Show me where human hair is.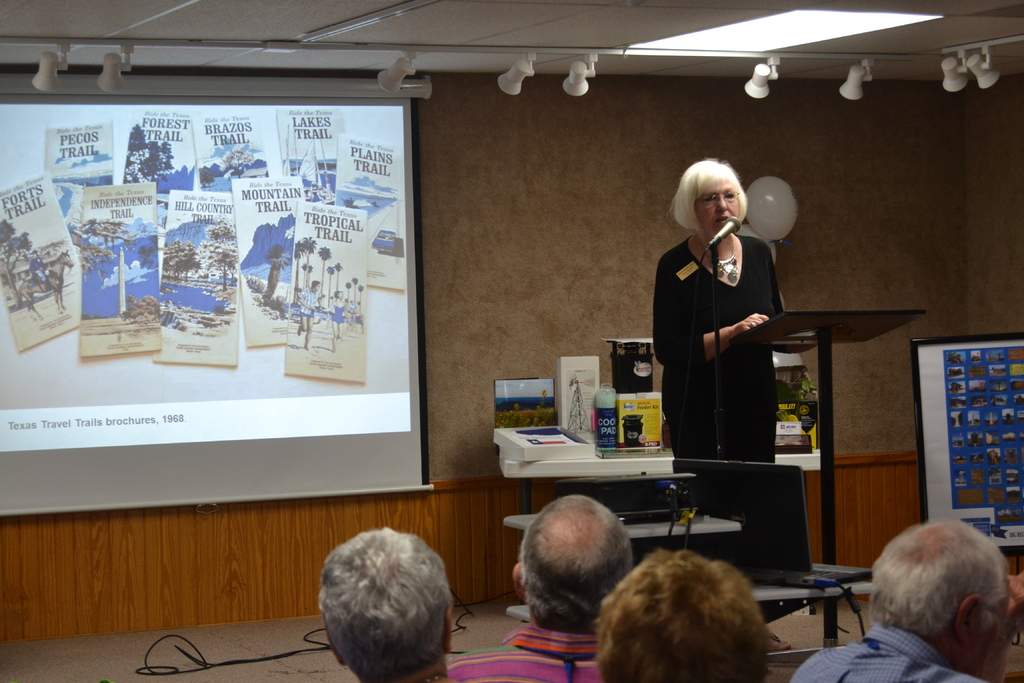
human hair is at locate(677, 154, 749, 236).
